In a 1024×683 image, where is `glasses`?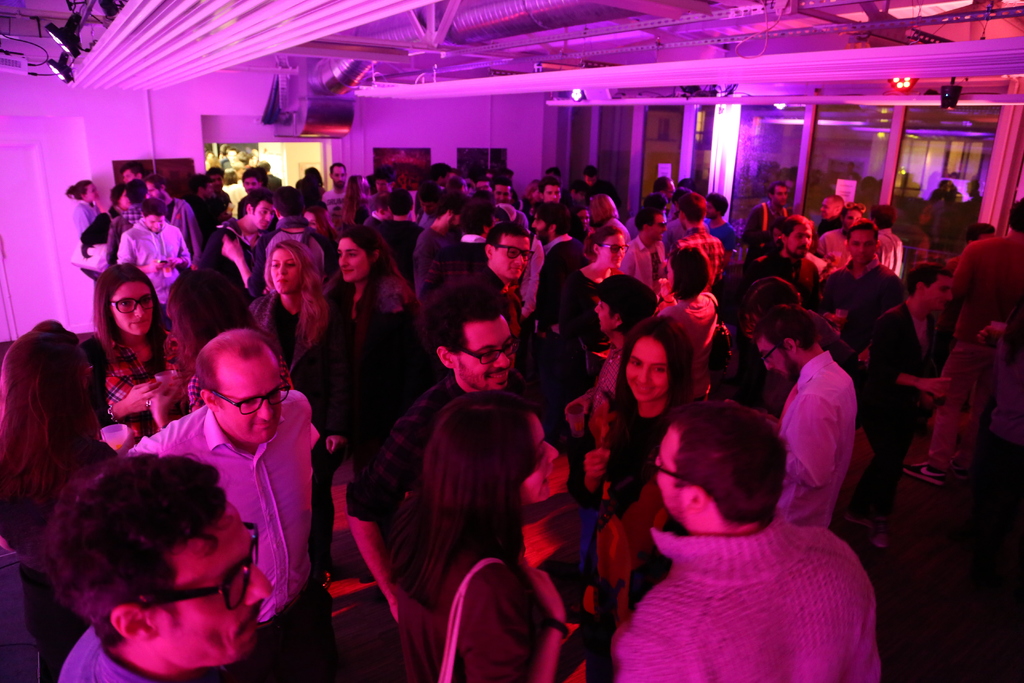
[x1=142, y1=514, x2=261, y2=615].
